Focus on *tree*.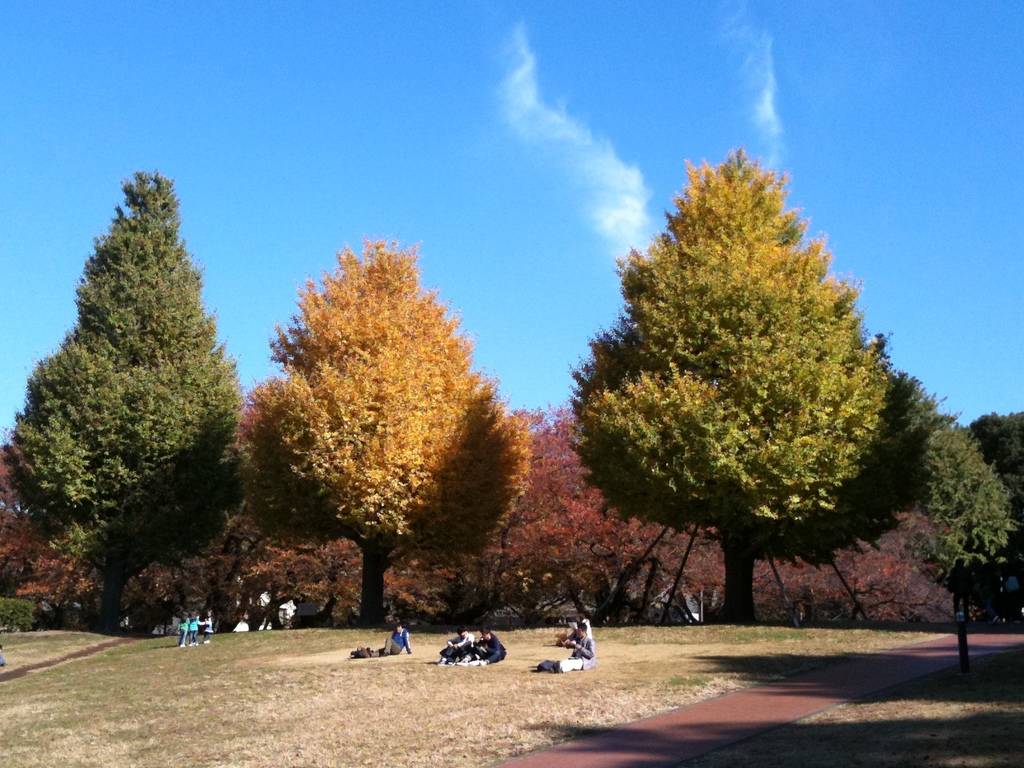
Focused at pyautogui.locateOnScreen(887, 405, 1016, 632).
